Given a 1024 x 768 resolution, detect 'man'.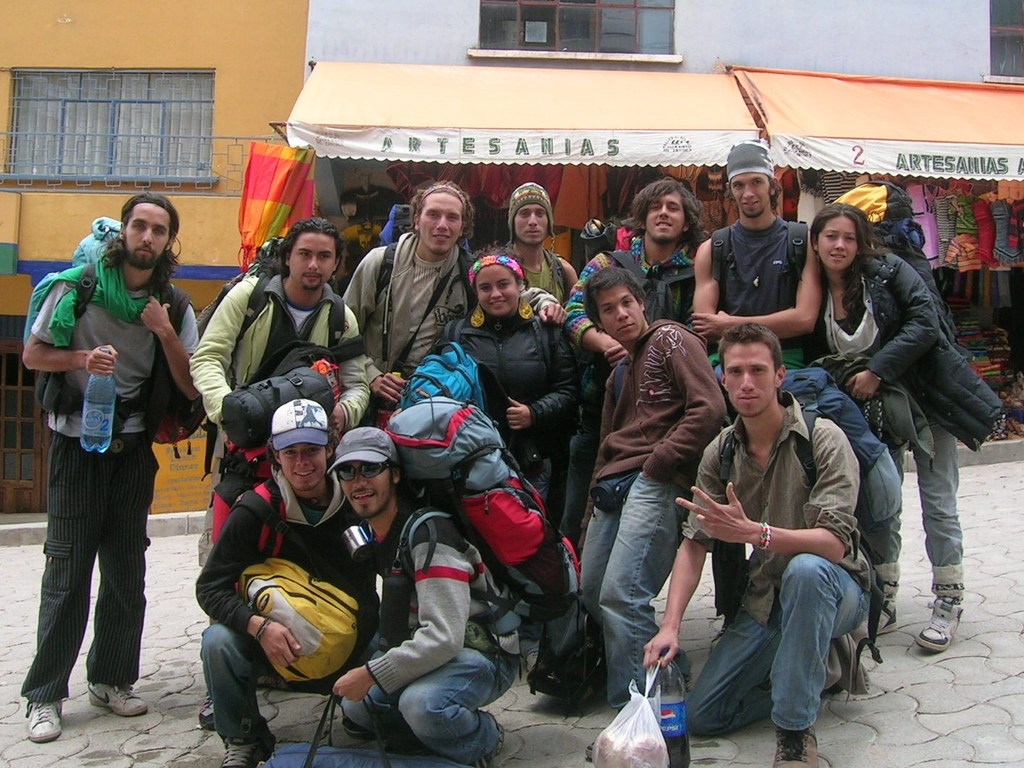
(left=15, top=193, right=205, bottom=724).
